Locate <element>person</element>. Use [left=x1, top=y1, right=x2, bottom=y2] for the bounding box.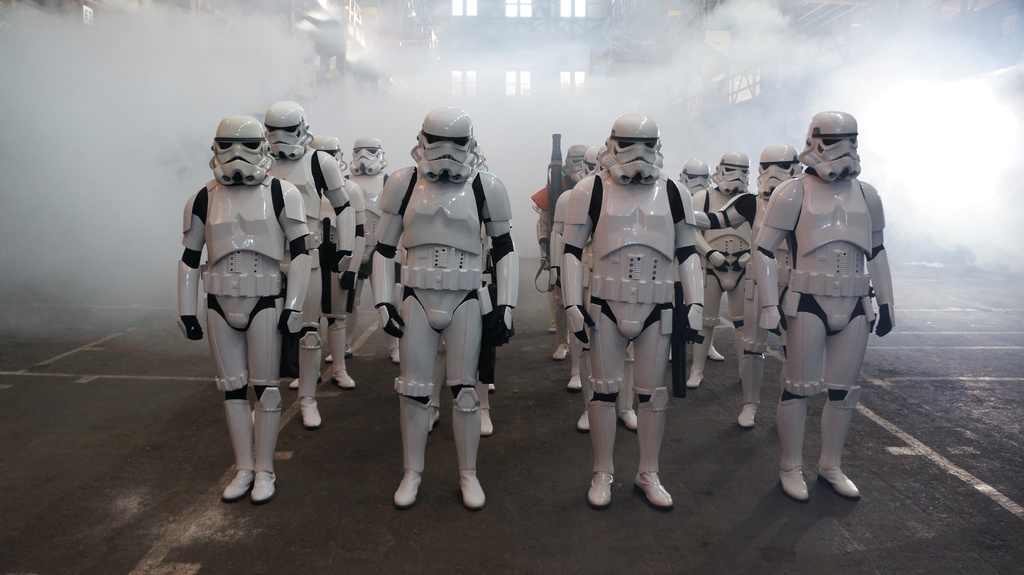
[left=689, top=152, right=753, bottom=386].
